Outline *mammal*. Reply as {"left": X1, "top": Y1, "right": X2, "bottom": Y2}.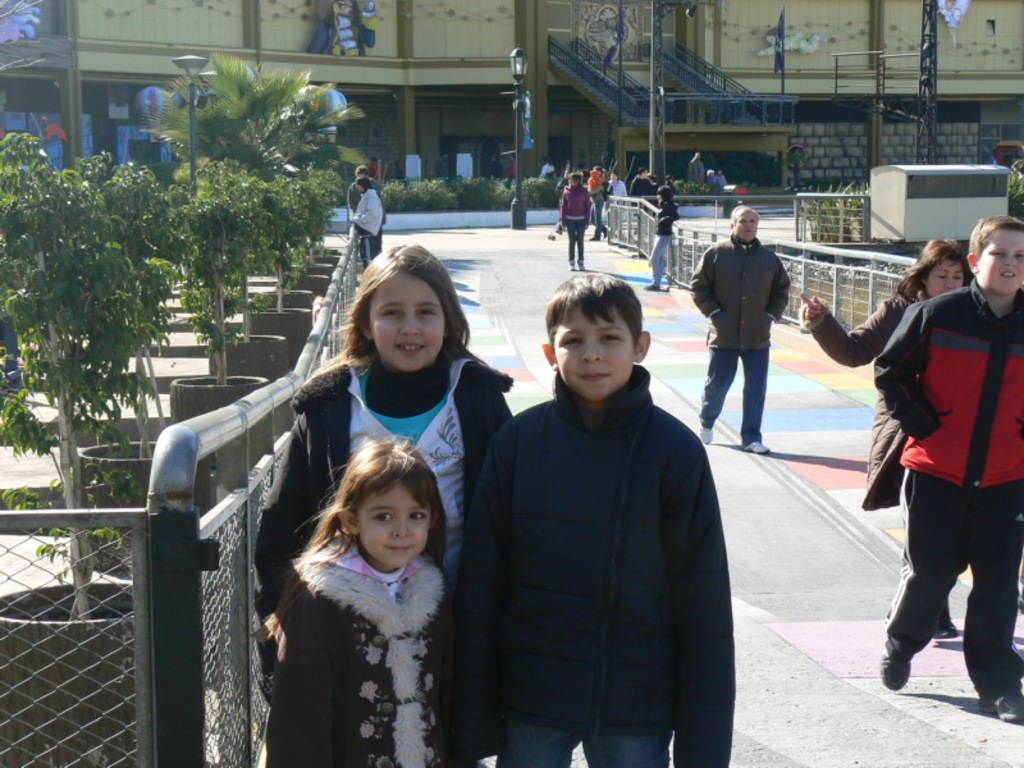
{"left": 0, "top": 283, "right": 32, "bottom": 398}.
